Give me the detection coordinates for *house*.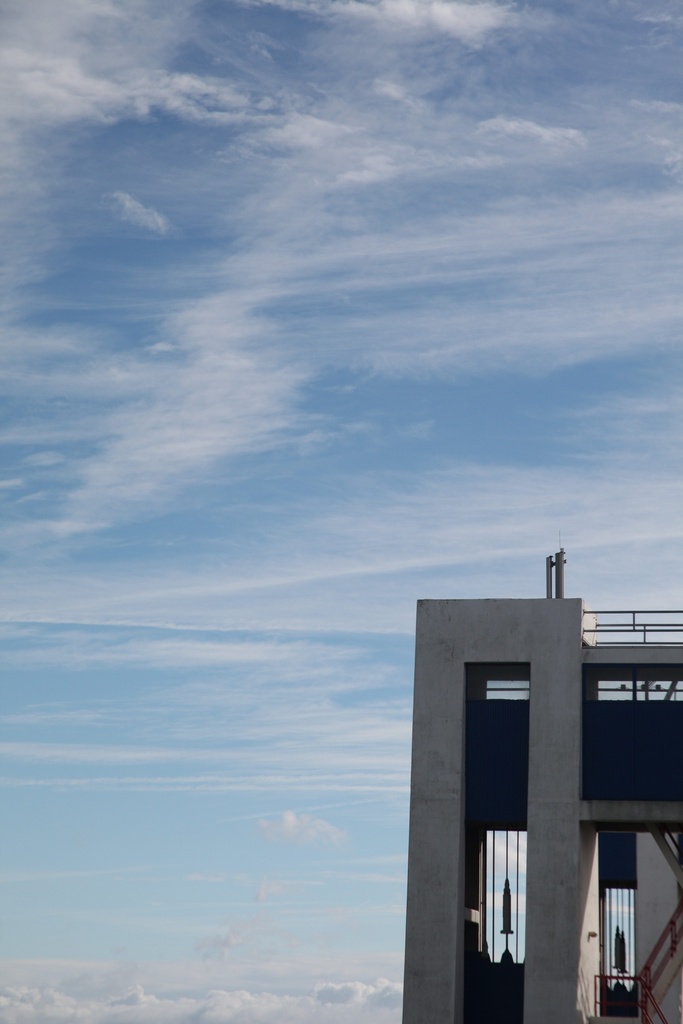
<box>400,548,682,1023</box>.
